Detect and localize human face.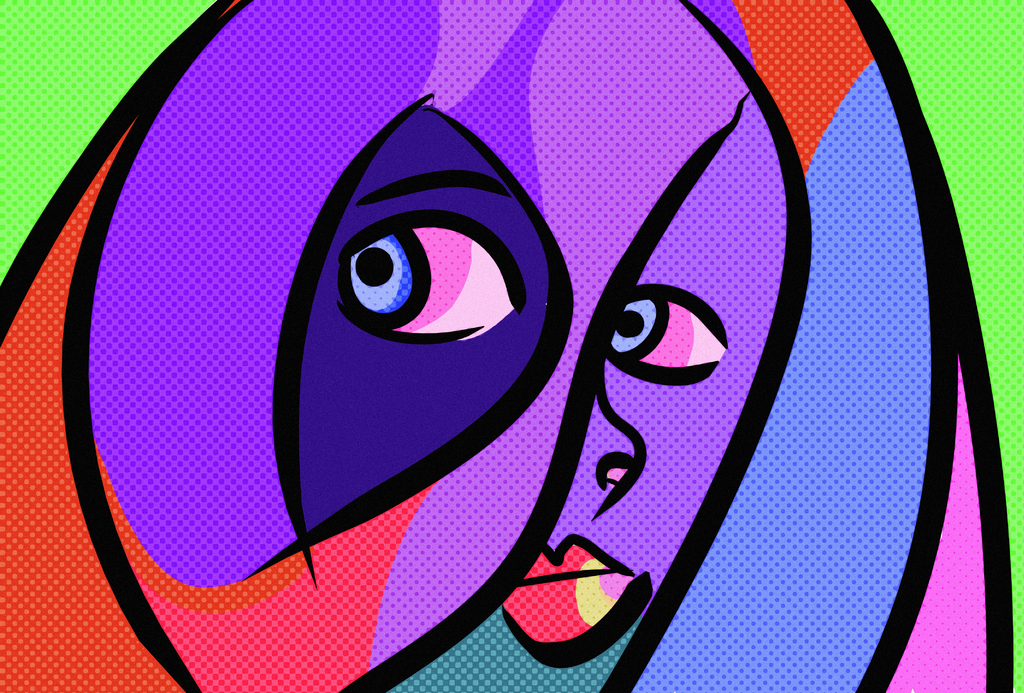
Localized at bbox=(259, 0, 824, 692).
